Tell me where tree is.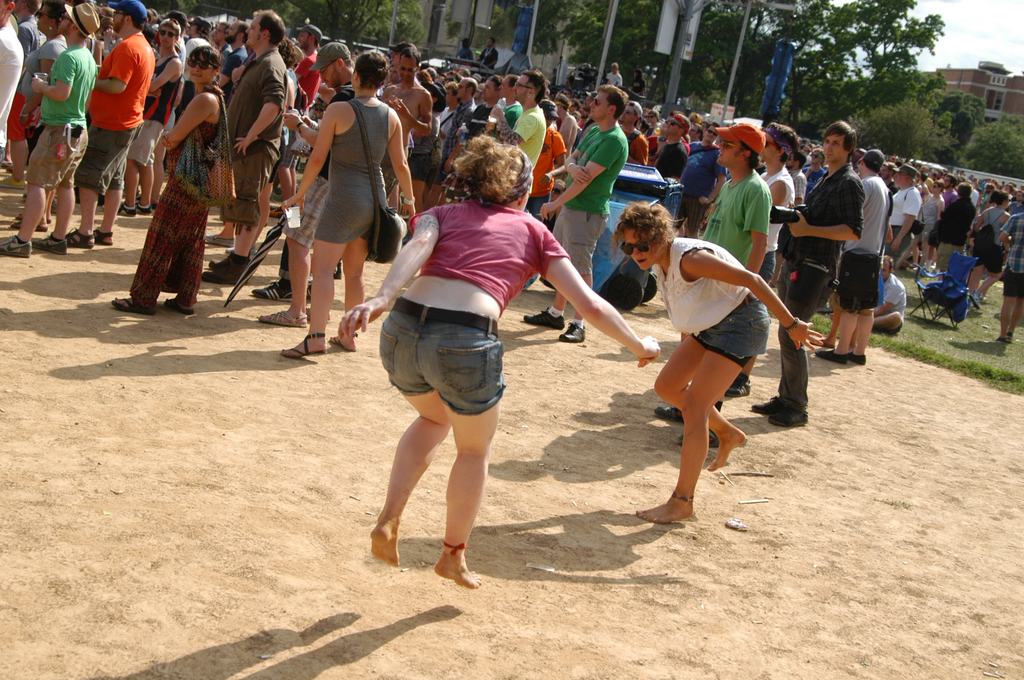
tree is at [left=552, top=0, right=767, bottom=93].
